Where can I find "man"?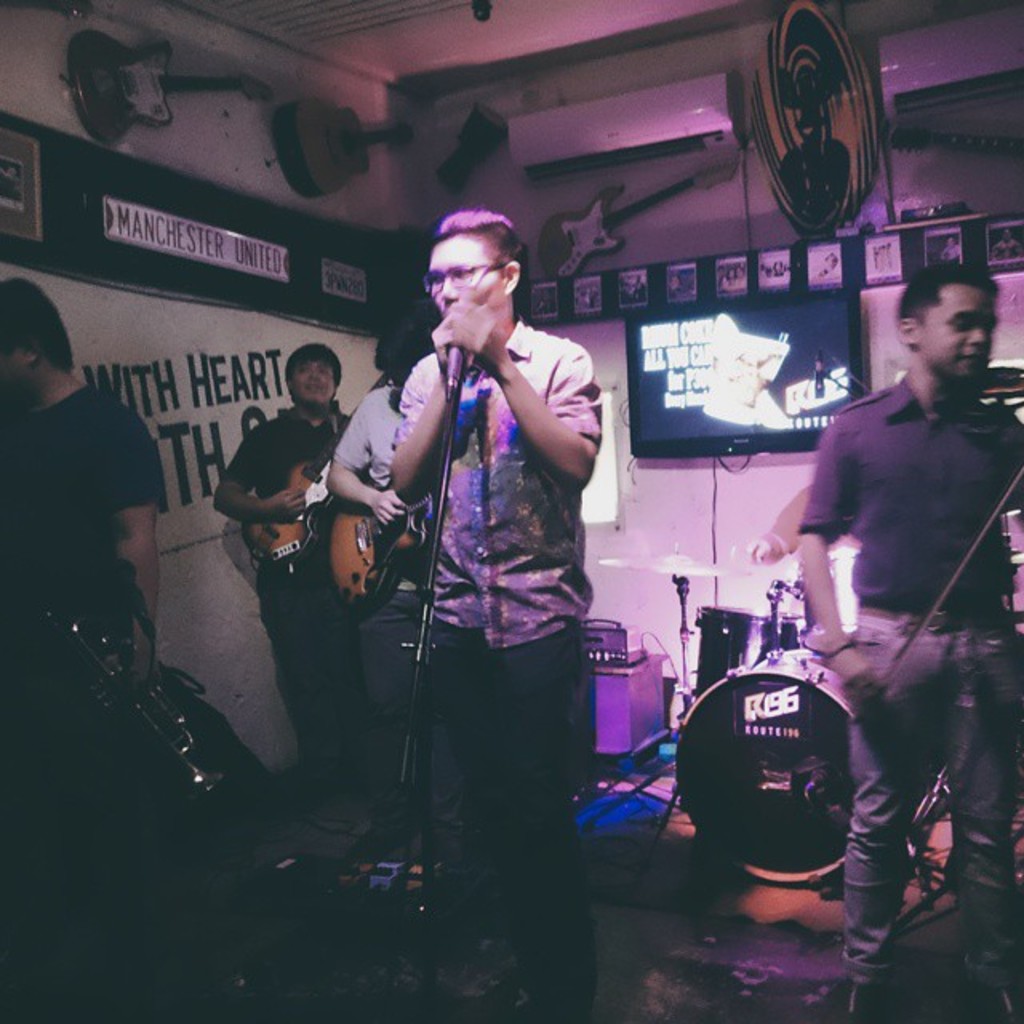
You can find it at x1=778 y1=234 x2=1008 y2=965.
